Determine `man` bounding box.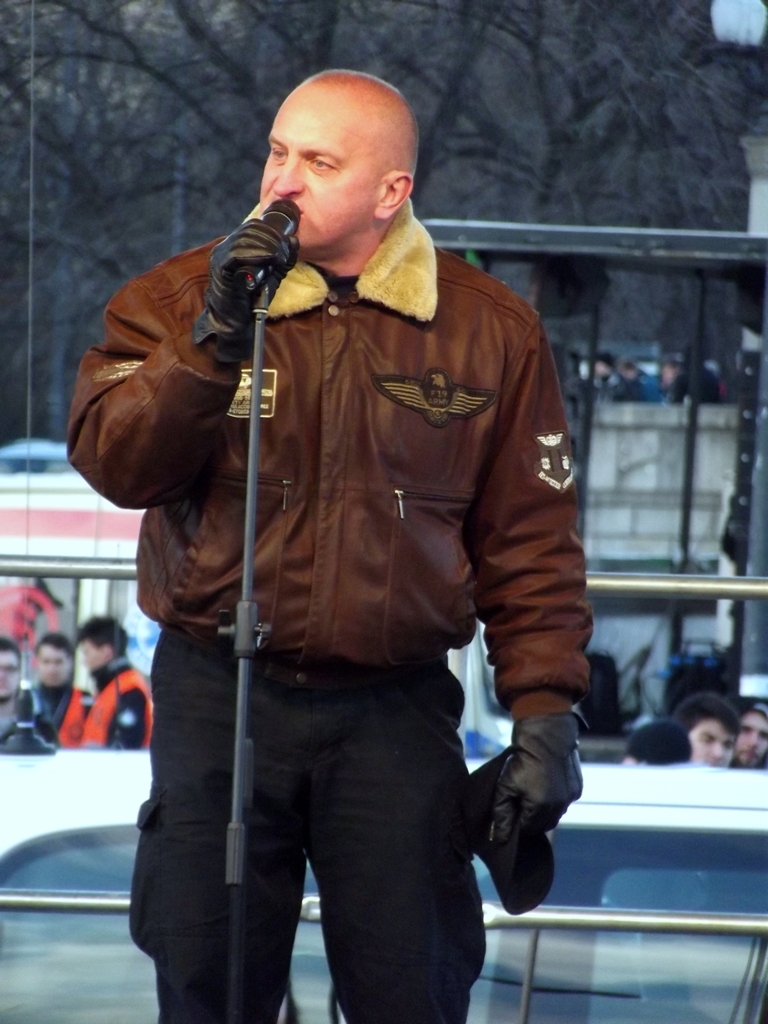
Determined: x1=733 y1=704 x2=767 y2=778.
